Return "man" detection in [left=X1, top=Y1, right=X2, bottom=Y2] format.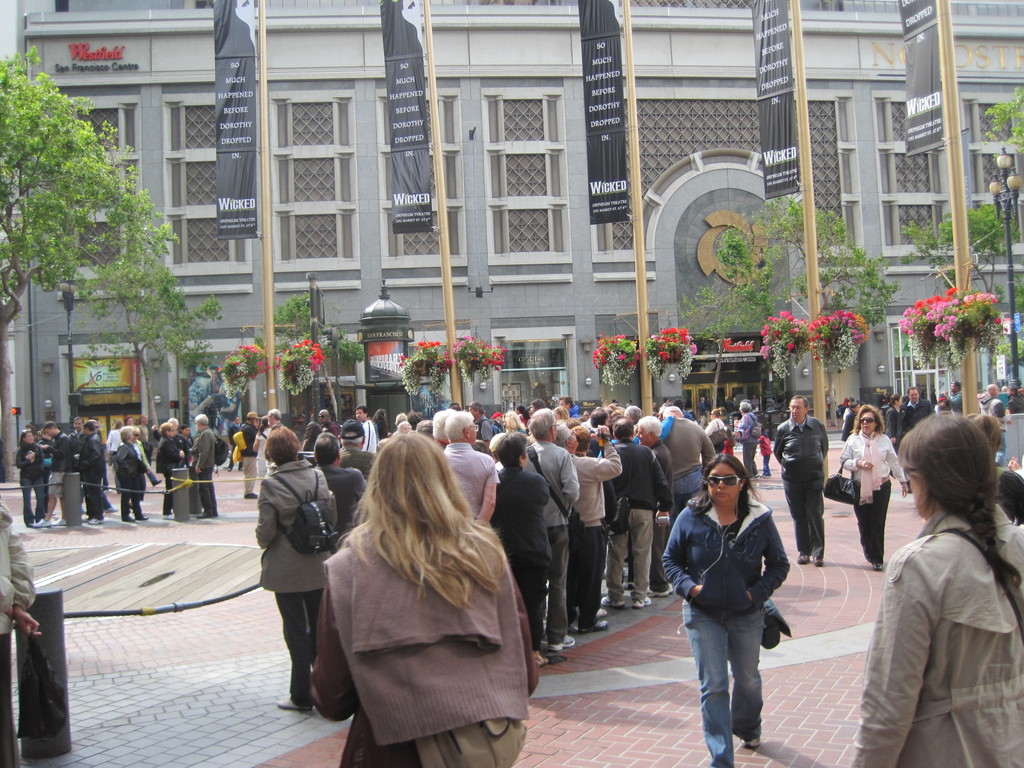
[left=443, top=404, right=501, bottom=538].
